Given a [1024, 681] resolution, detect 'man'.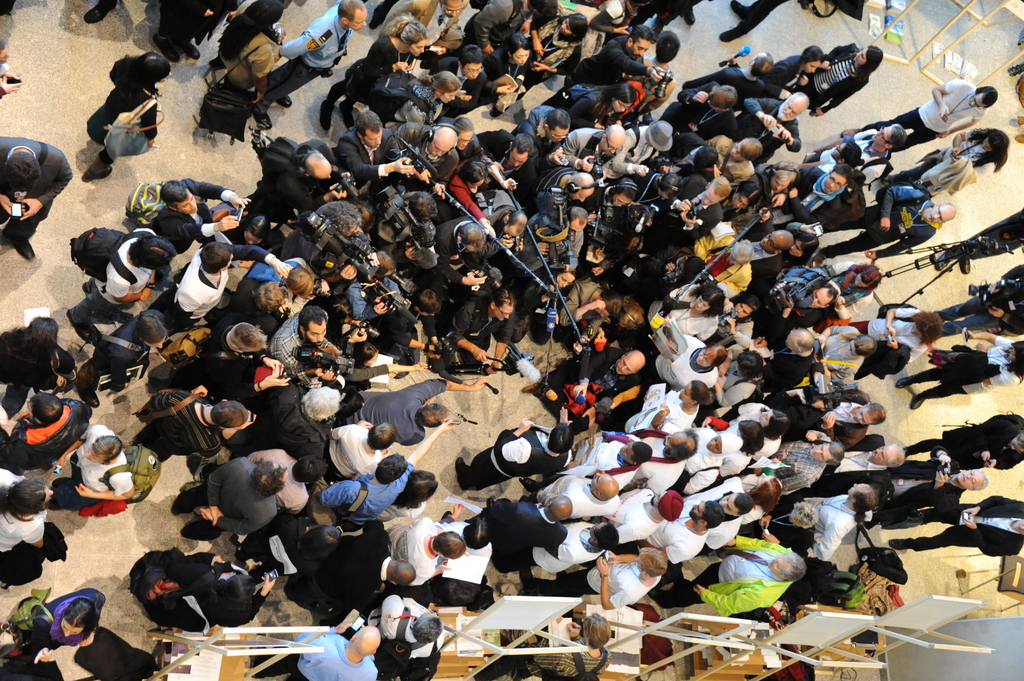
bbox=(815, 388, 884, 444).
